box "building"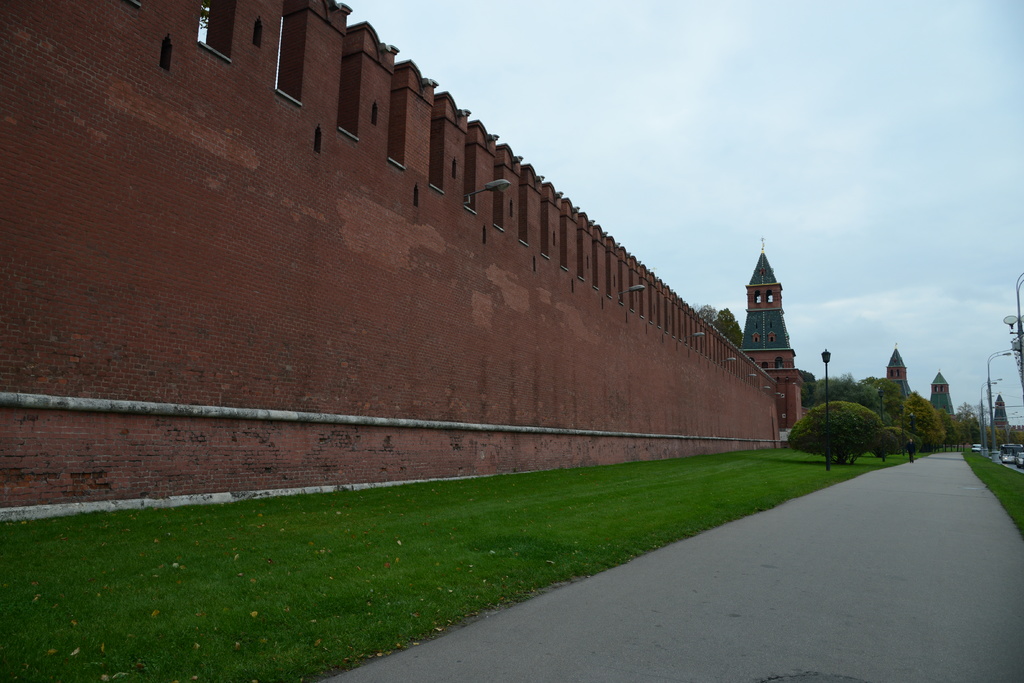
bbox(3, 0, 821, 504)
